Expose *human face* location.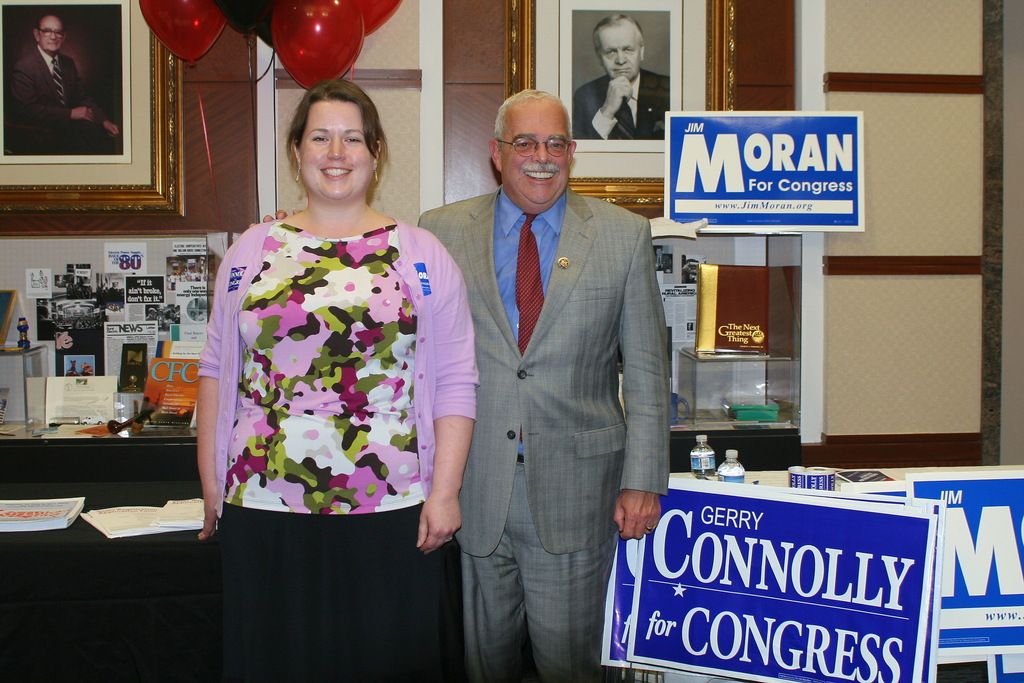
Exposed at BBox(296, 99, 373, 198).
